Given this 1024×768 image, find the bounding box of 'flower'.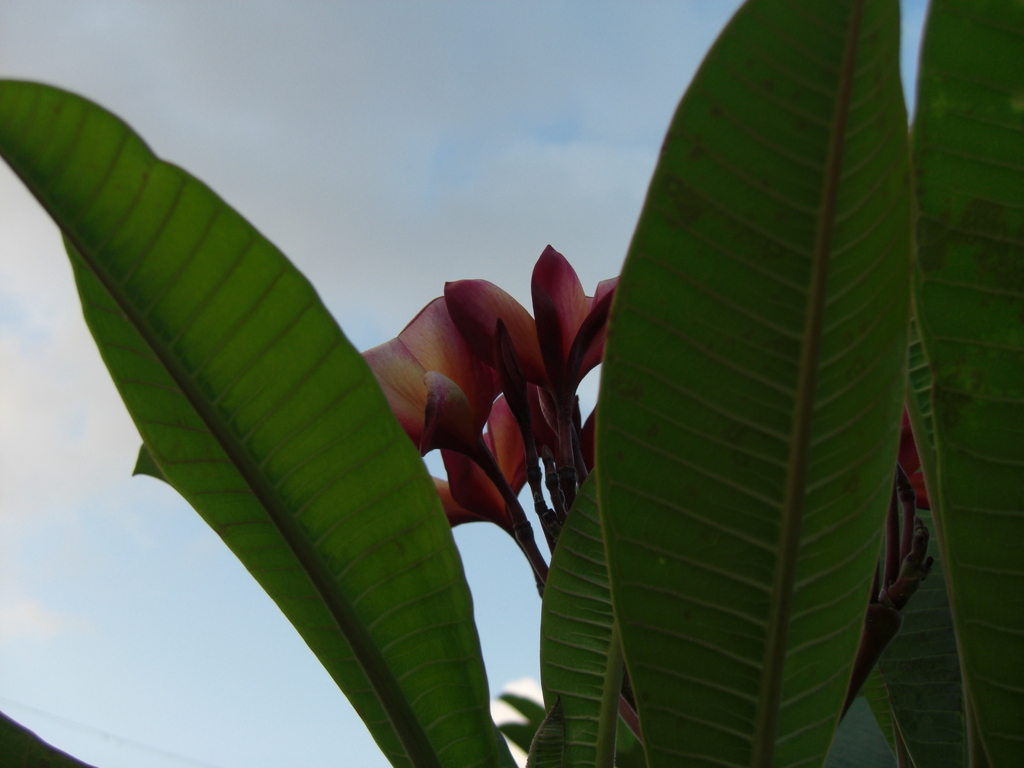
x1=426, y1=392, x2=524, y2=532.
